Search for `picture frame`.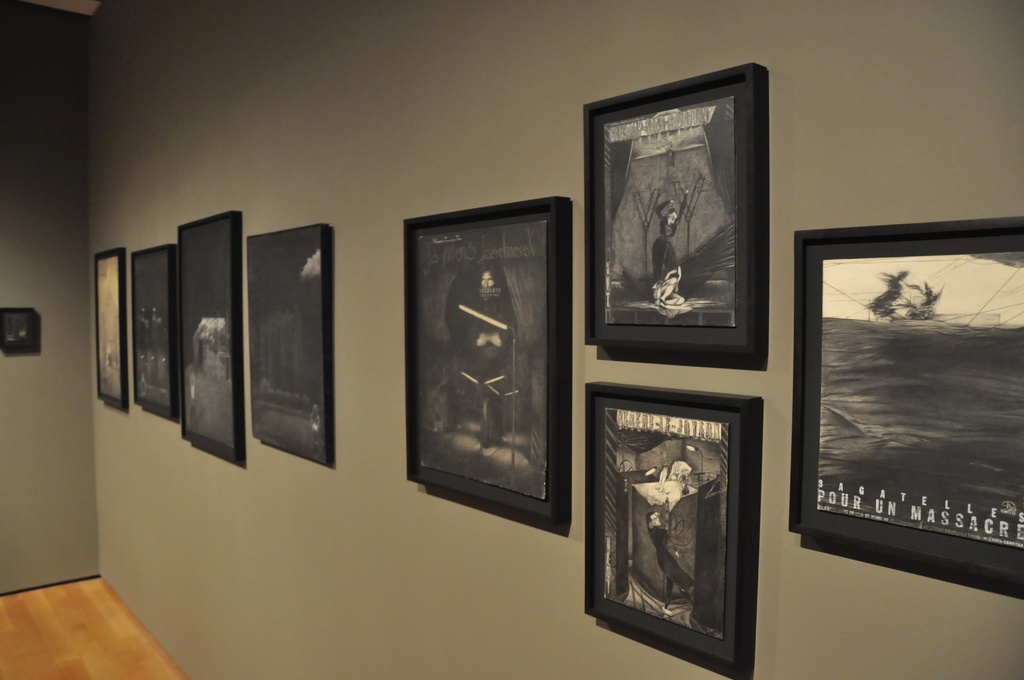
Found at bbox=(245, 224, 334, 470).
